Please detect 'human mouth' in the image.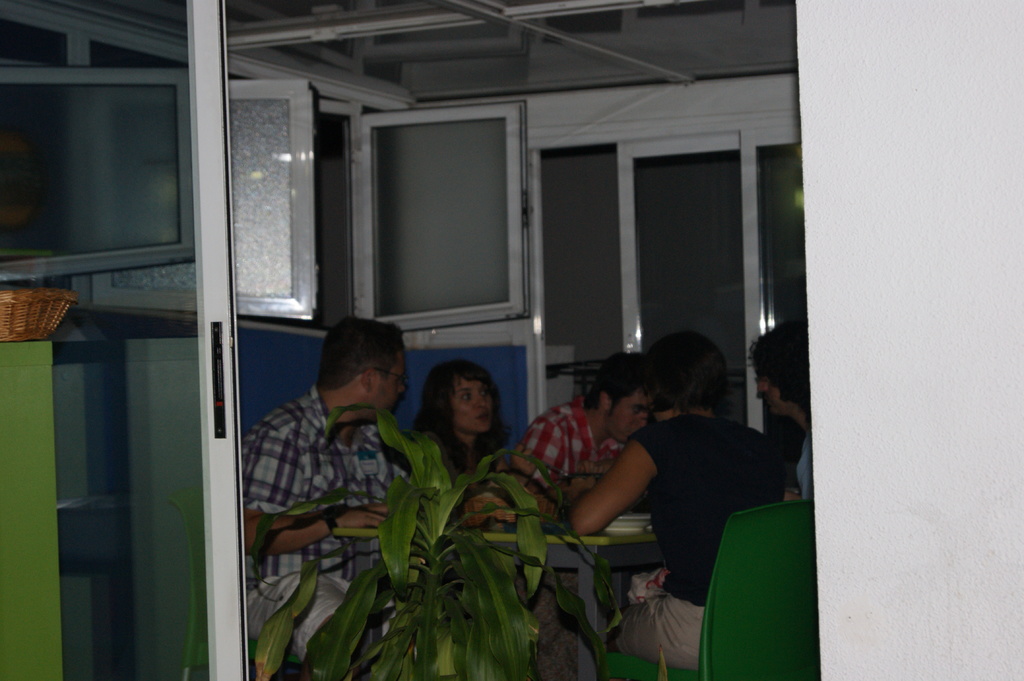
477:412:491:423.
